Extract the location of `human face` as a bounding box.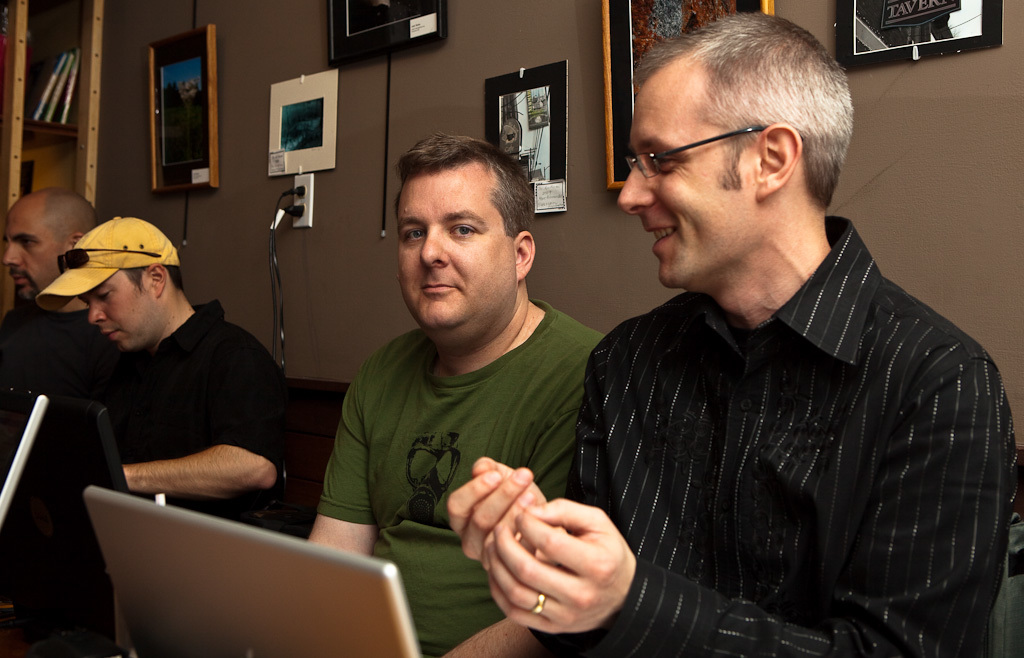
left=618, top=68, right=754, bottom=292.
